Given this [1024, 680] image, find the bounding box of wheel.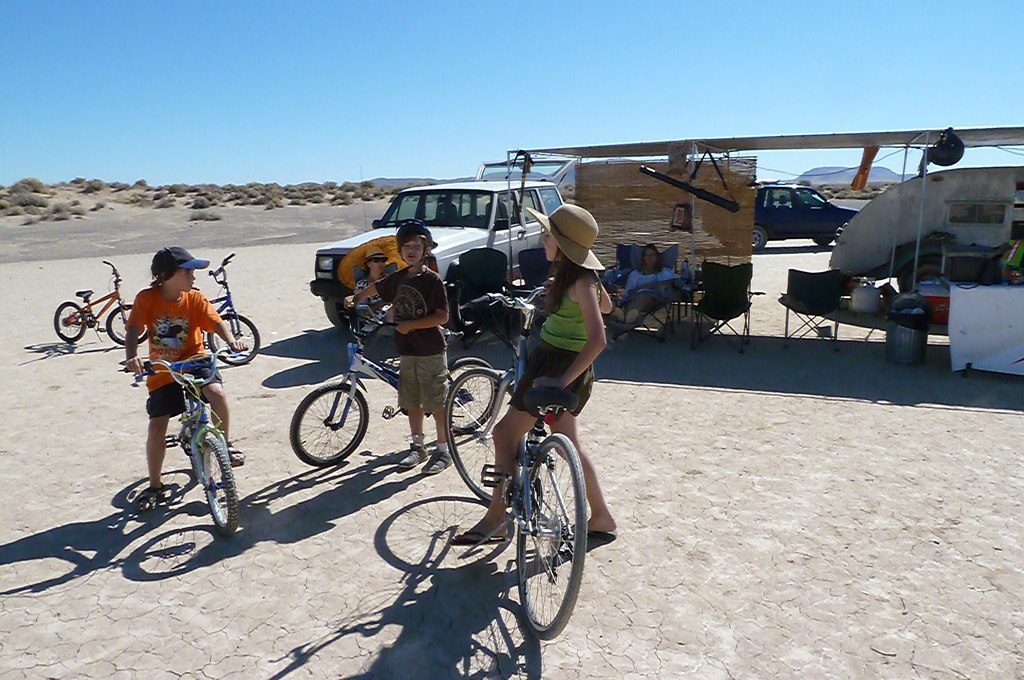
446, 362, 493, 434.
